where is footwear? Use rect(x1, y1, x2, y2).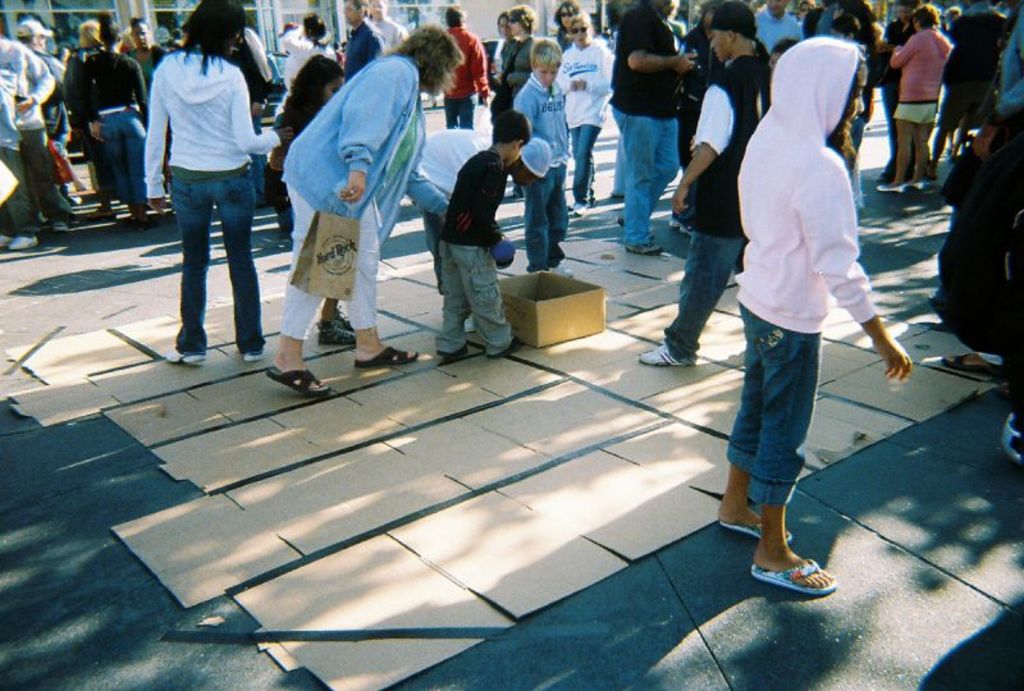
rect(0, 232, 17, 252).
